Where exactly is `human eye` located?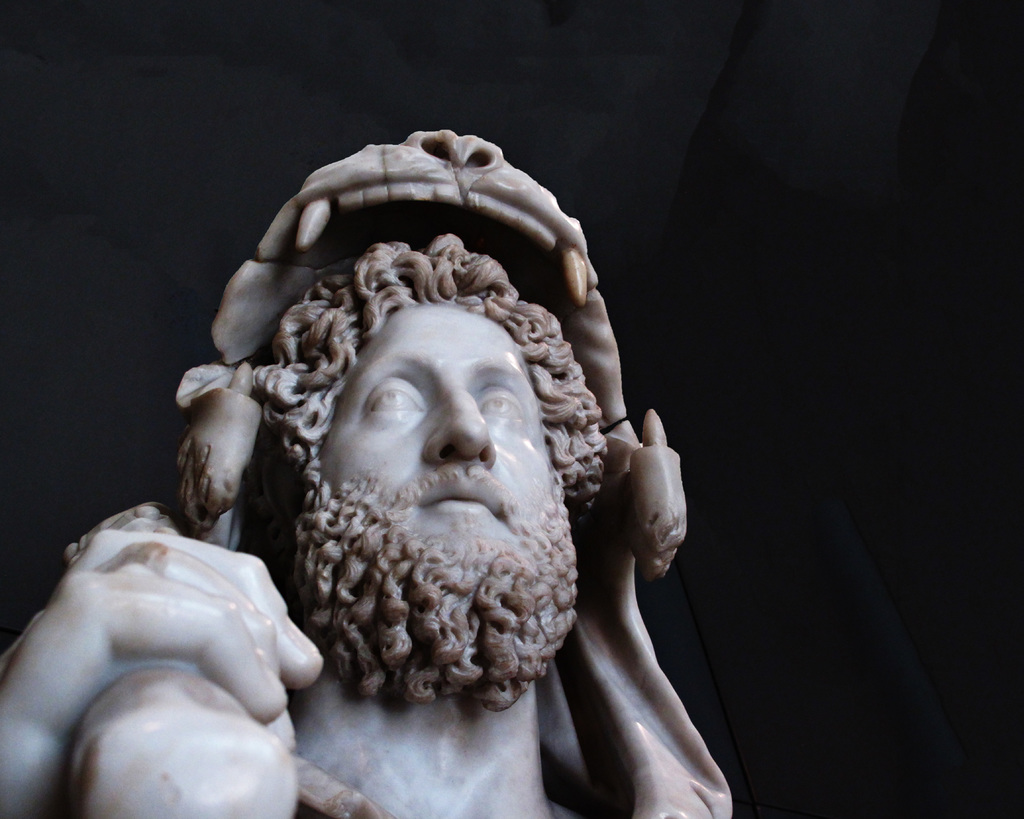
Its bounding box is 361/374/431/426.
